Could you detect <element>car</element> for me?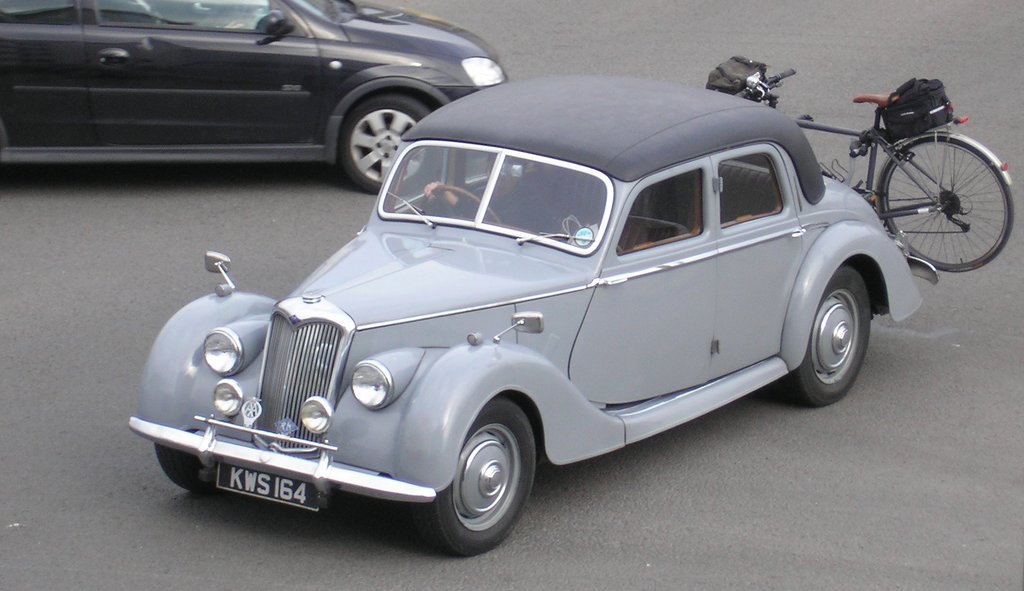
Detection result: (x1=0, y1=0, x2=505, y2=195).
